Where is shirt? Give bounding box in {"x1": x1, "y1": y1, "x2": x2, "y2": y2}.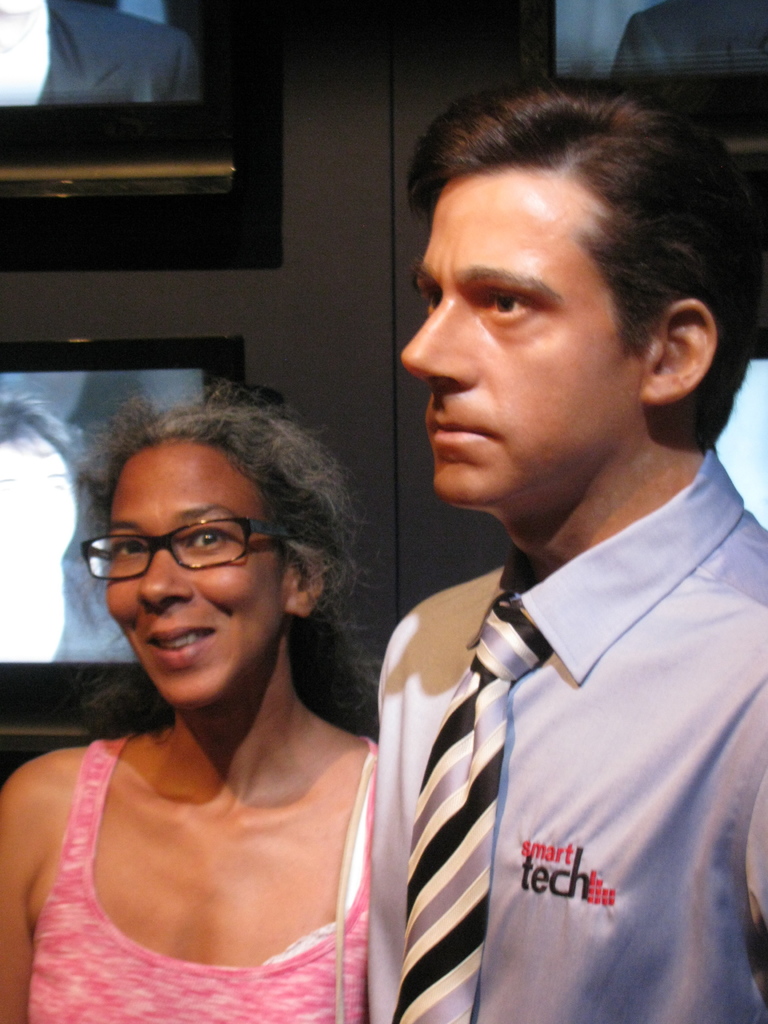
{"x1": 369, "y1": 449, "x2": 767, "y2": 1021}.
